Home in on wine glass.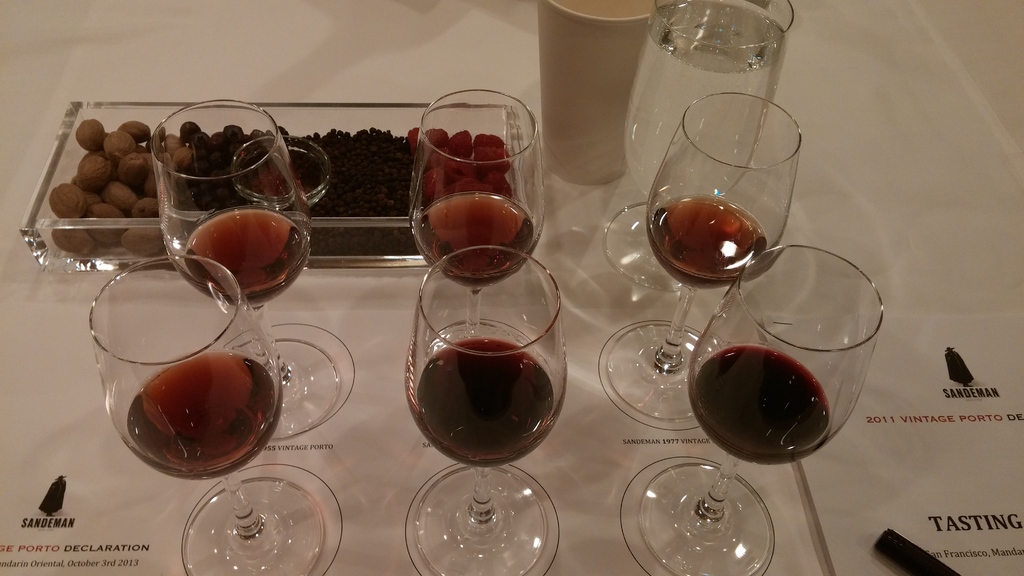
Homed in at (left=407, top=87, right=543, bottom=365).
